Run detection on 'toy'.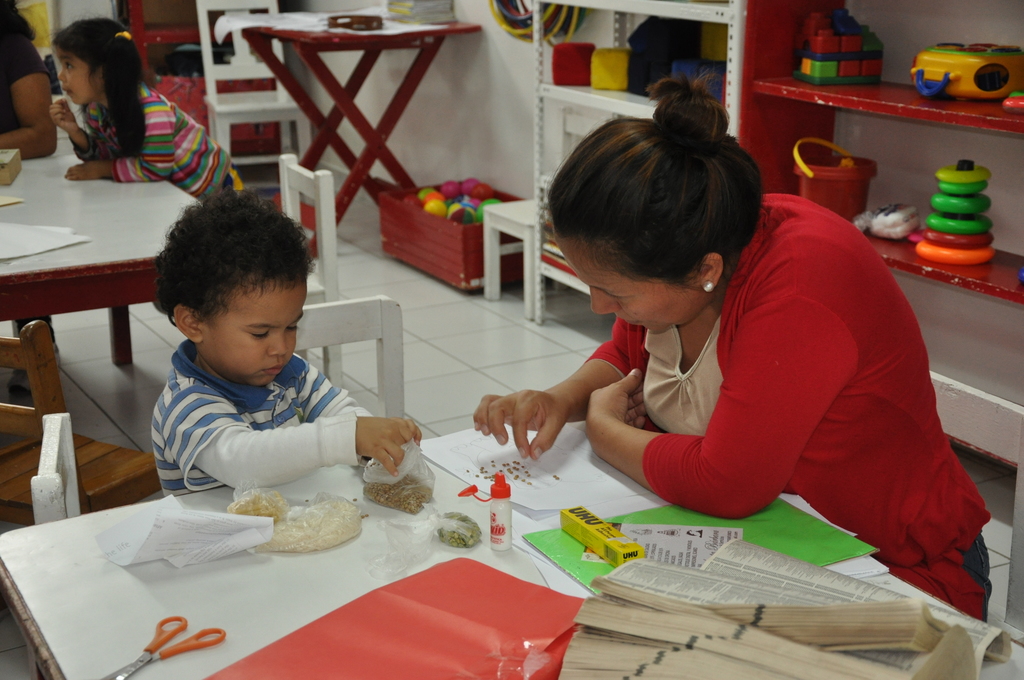
Result: (421, 196, 452, 221).
